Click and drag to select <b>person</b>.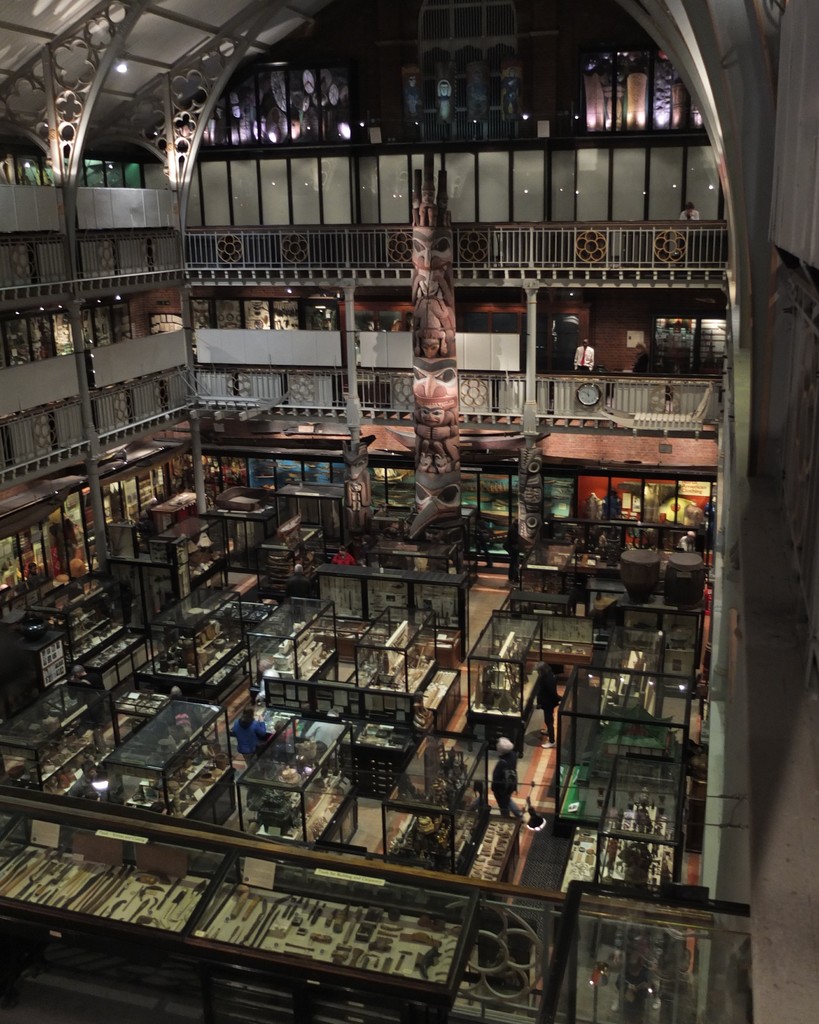
Selection: x1=412 y1=399 x2=456 y2=471.
